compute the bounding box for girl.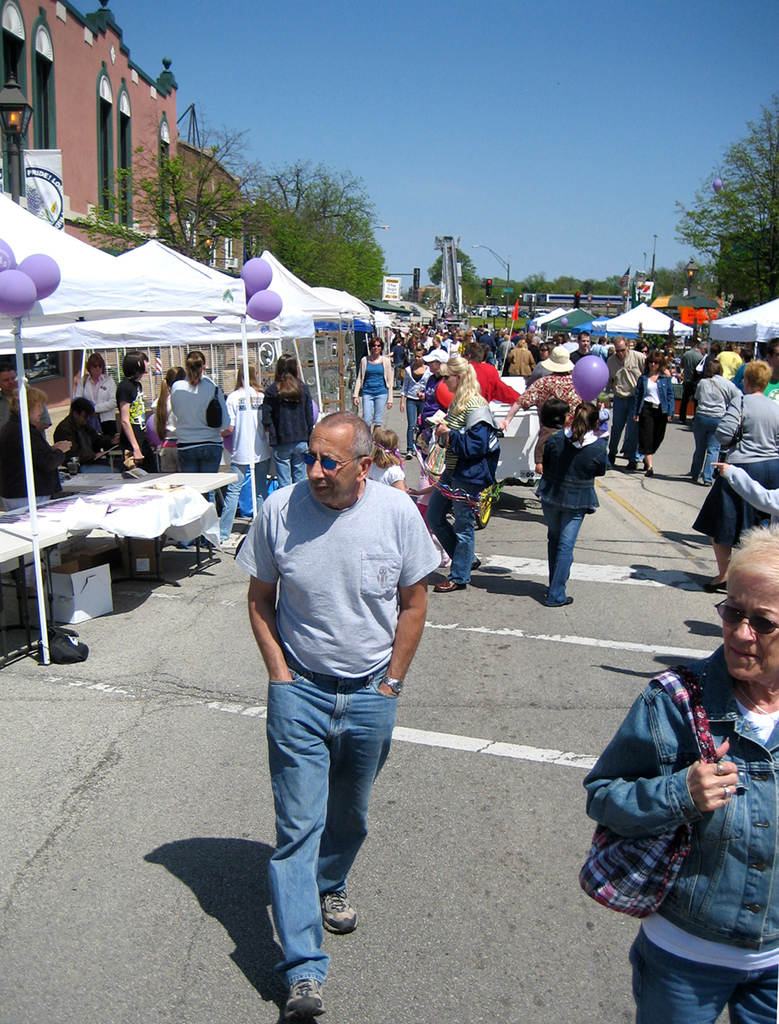
[x1=0, y1=382, x2=72, y2=583].
